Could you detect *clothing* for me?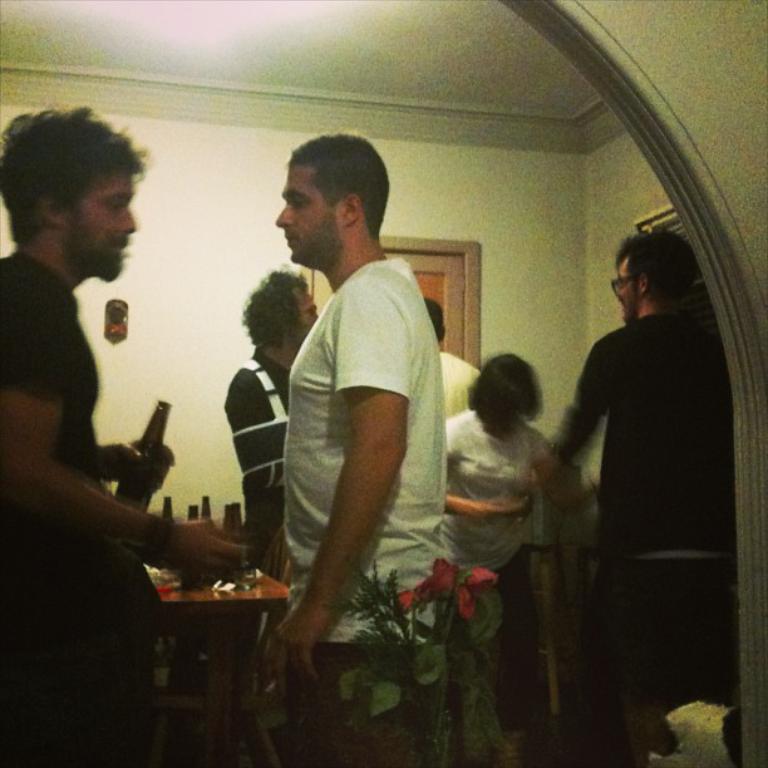
Detection result: [x1=542, y1=233, x2=742, y2=720].
